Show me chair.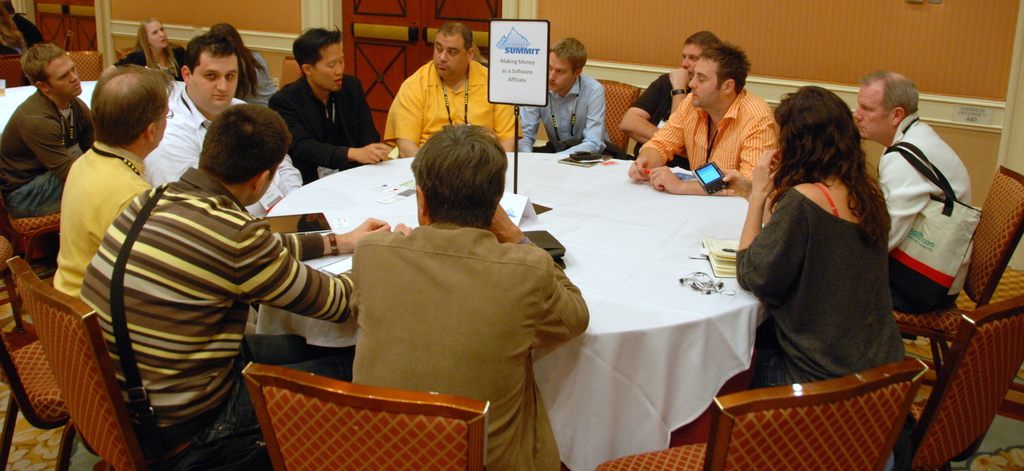
chair is here: 579:79:640:164.
